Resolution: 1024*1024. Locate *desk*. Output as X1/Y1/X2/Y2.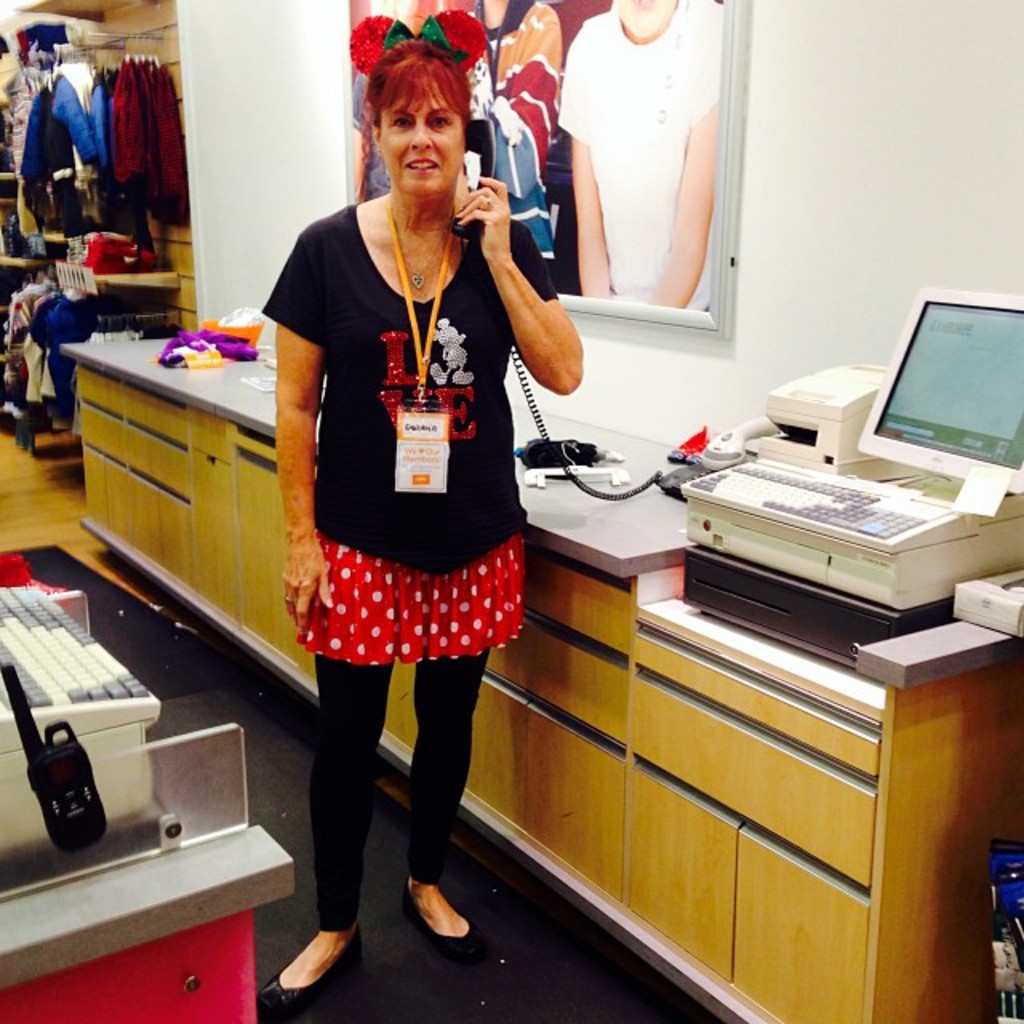
67/334/1022/1022.
